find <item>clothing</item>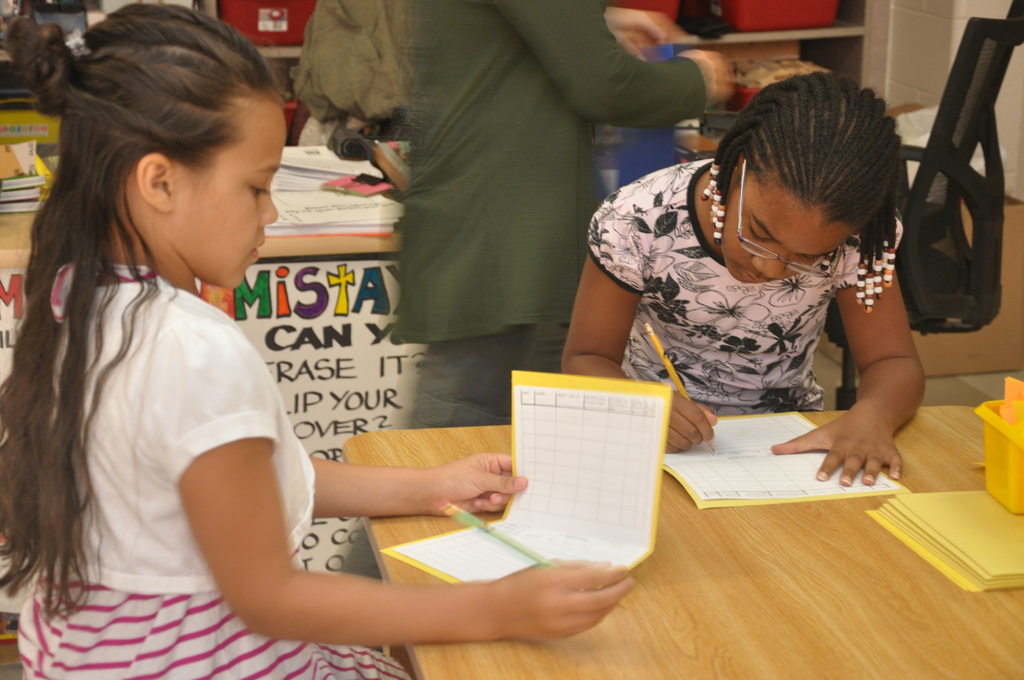
Rect(386, 0, 701, 429)
